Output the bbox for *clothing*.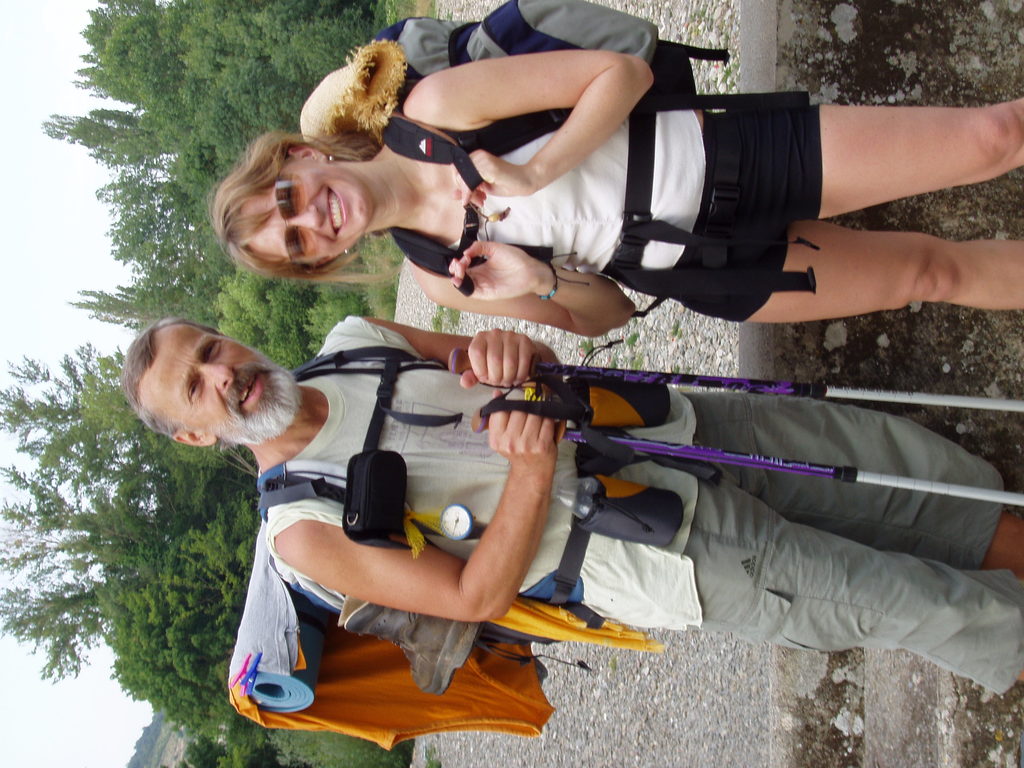
bbox(447, 101, 717, 296).
